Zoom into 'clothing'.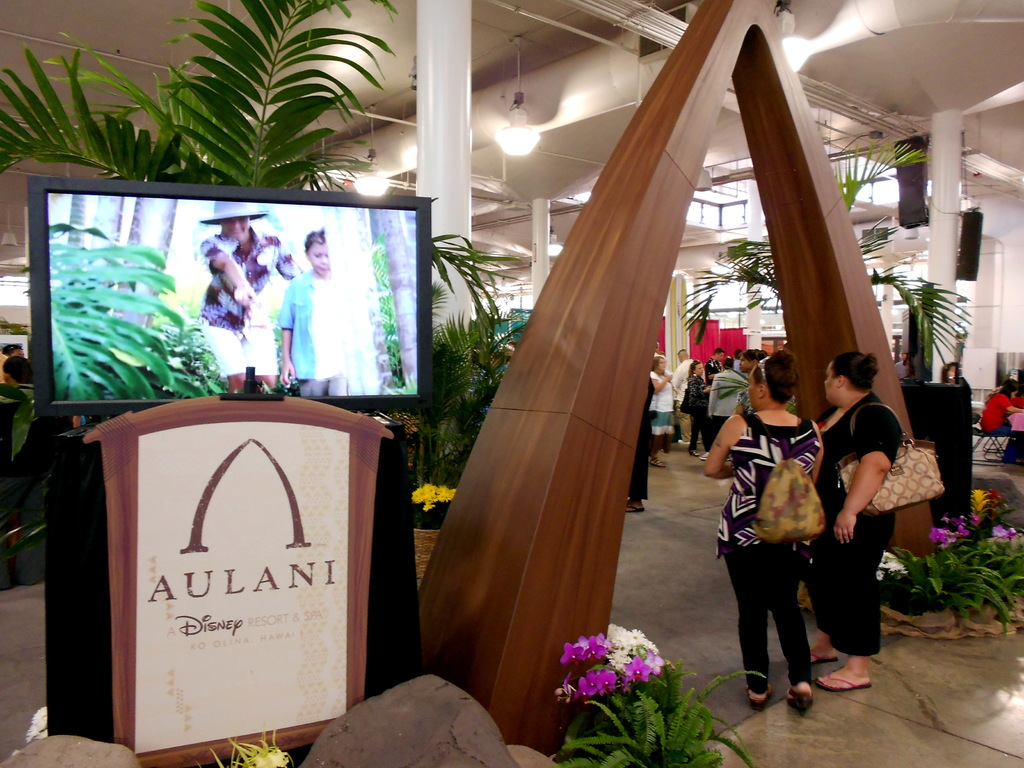
Zoom target: (645,367,678,436).
